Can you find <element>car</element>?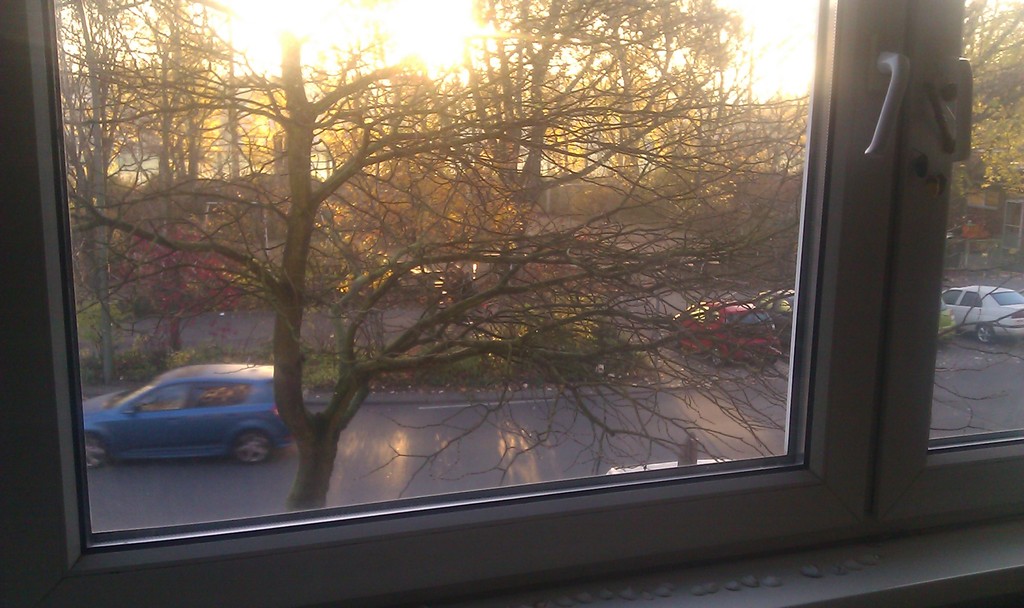
Yes, bounding box: [671,294,780,372].
